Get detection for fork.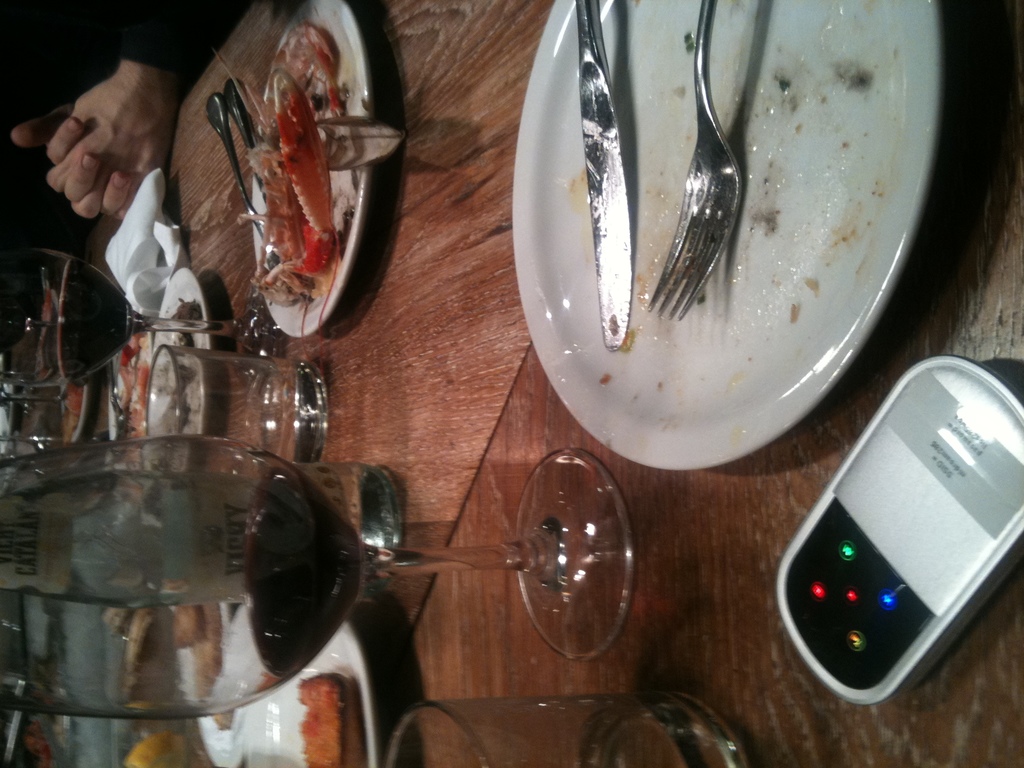
Detection: [648,0,743,317].
